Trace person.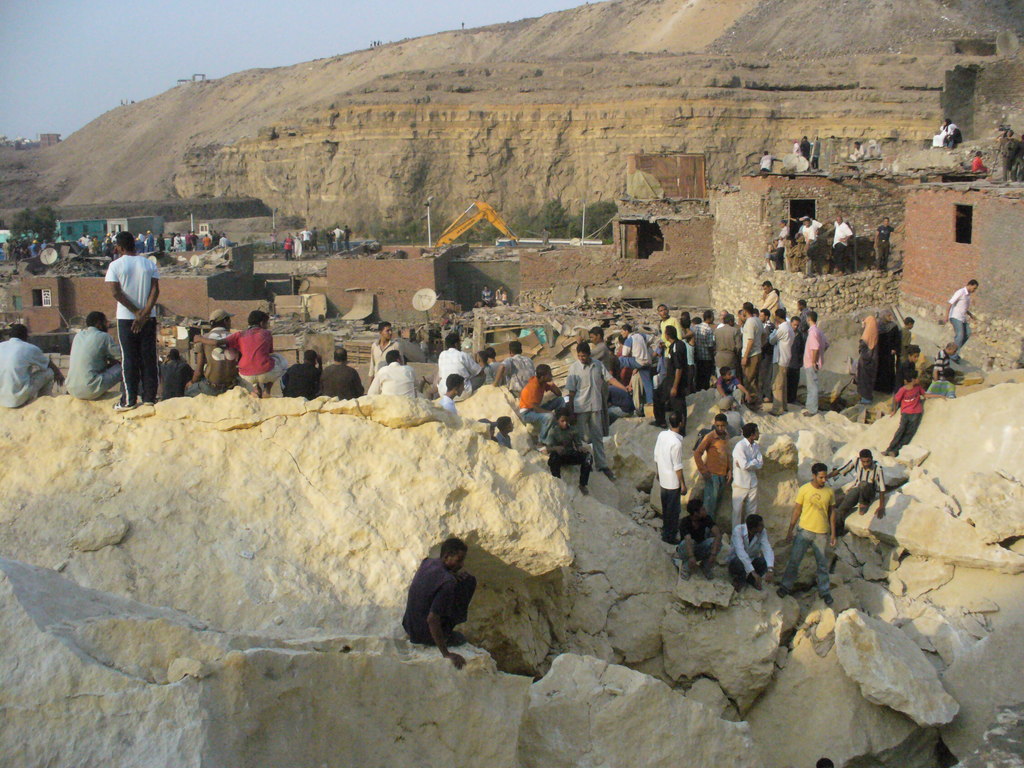
Traced to box(728, 515, 775, 588).
